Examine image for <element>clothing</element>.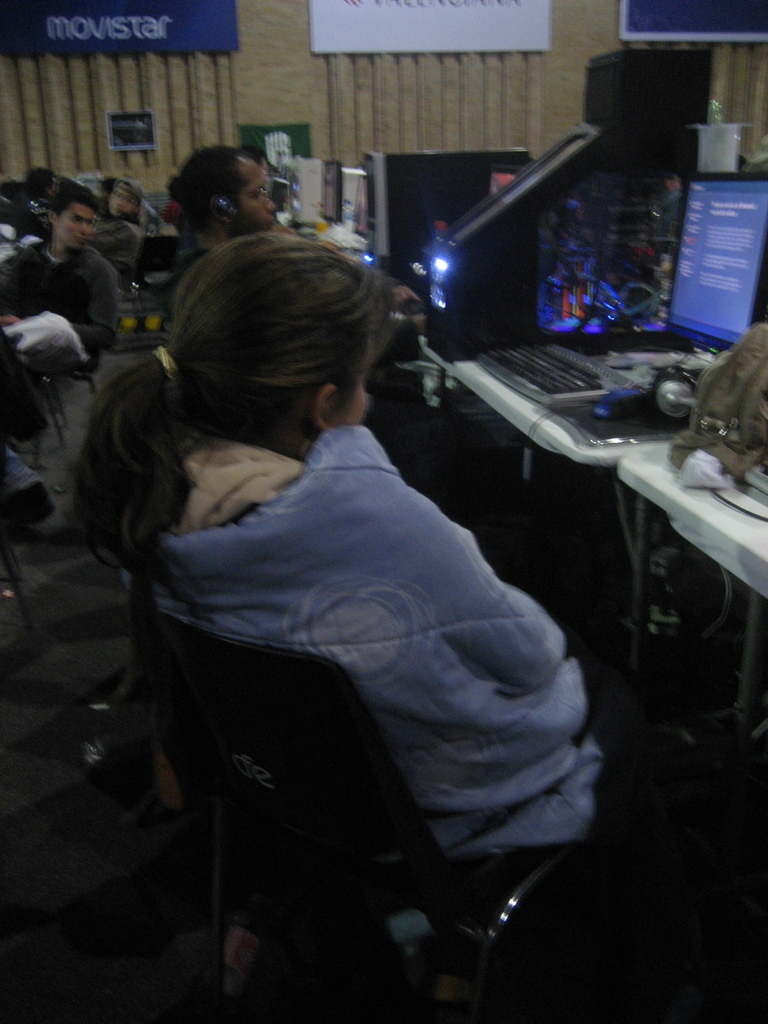
Examination result: select_region(90, 218, 143, 268).
